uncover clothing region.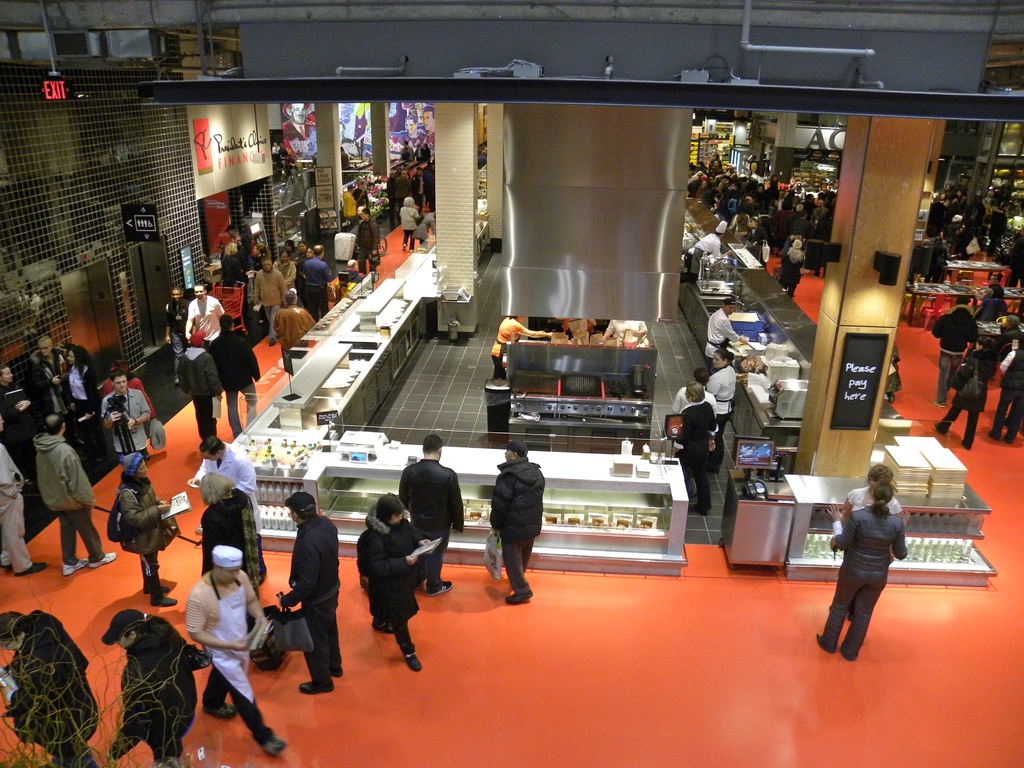
Uncovered: locate(99, 371, 160, 425).
